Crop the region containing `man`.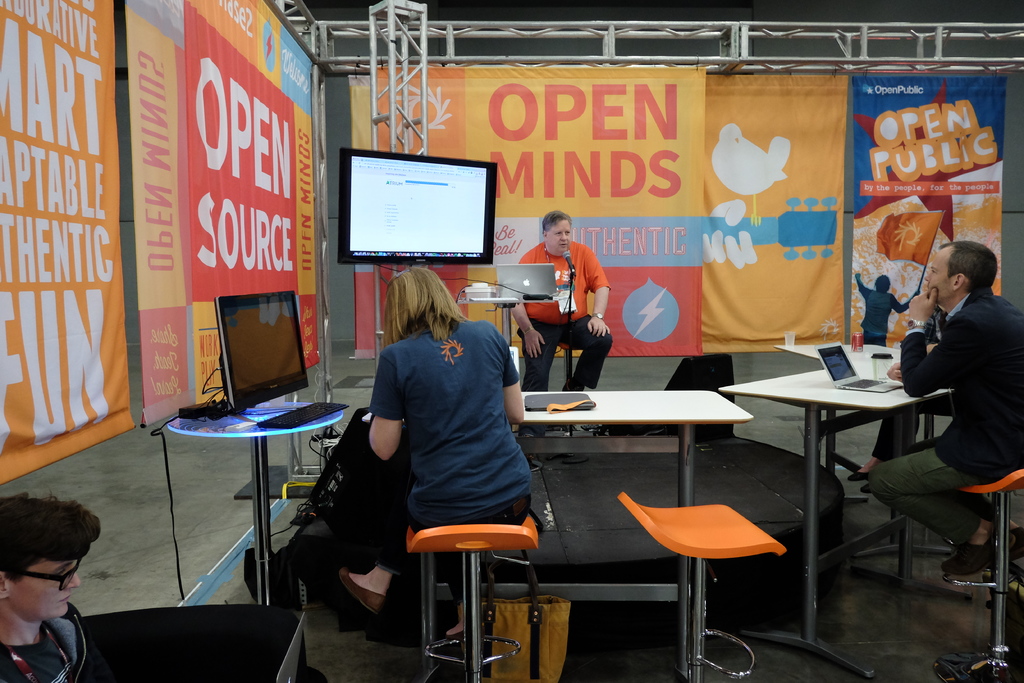
Crop region: [left=894, top=211, right=1014, bottom=616].
